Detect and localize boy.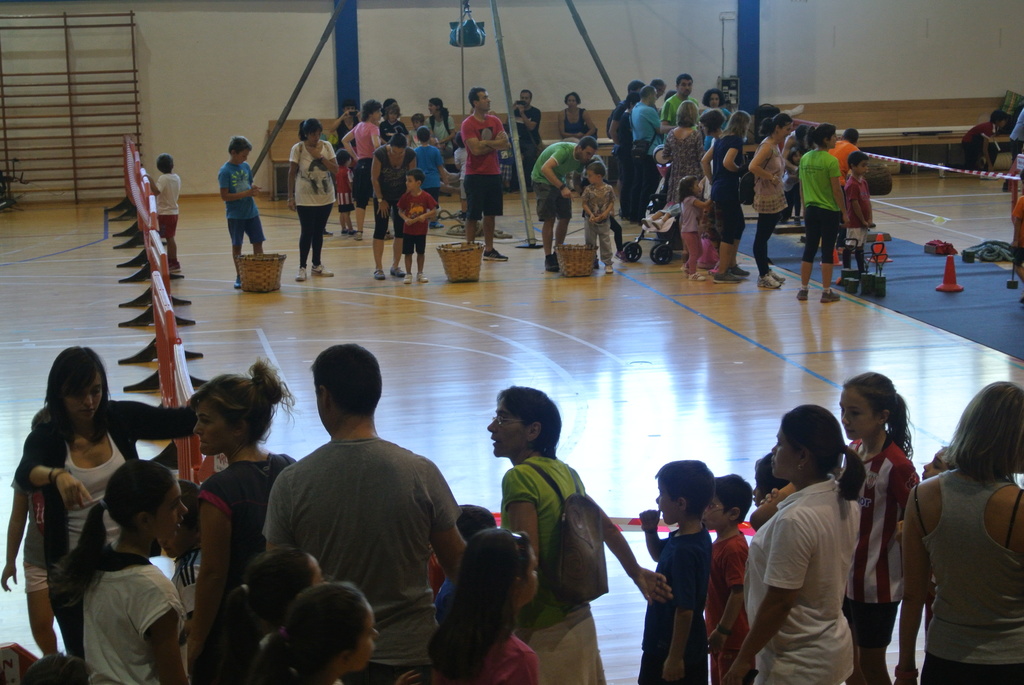
Localized at (left=140, top=154, right=182, bottom=272).
